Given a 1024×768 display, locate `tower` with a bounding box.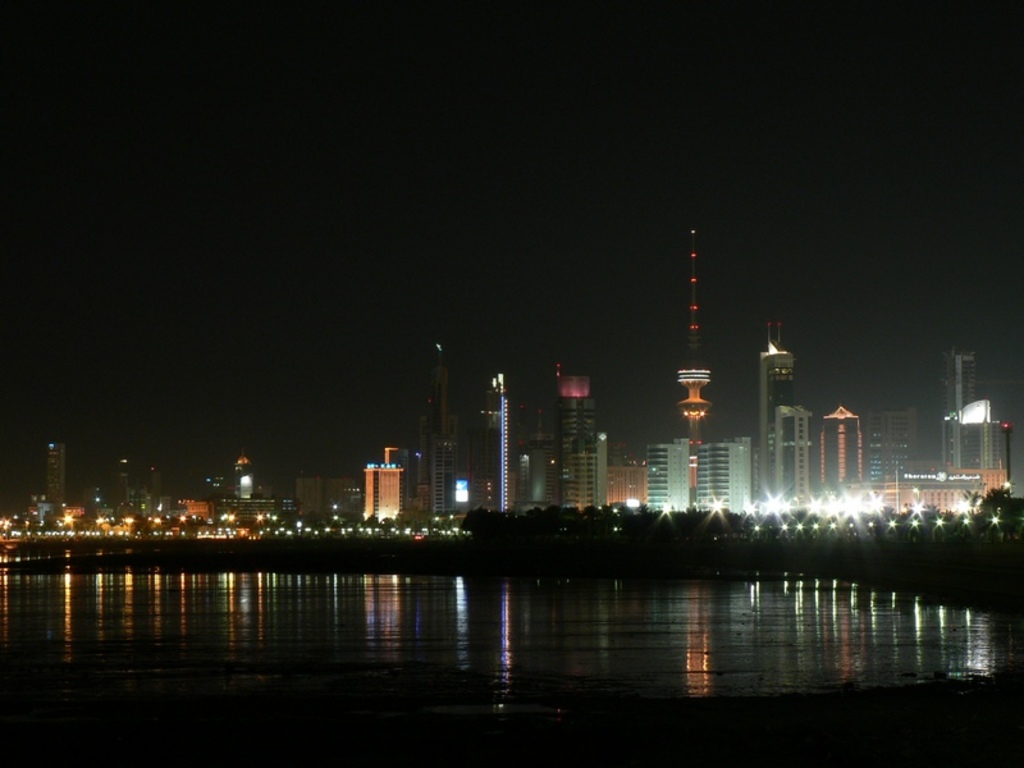
Located: bbox=[44, 436, 72, 522].
